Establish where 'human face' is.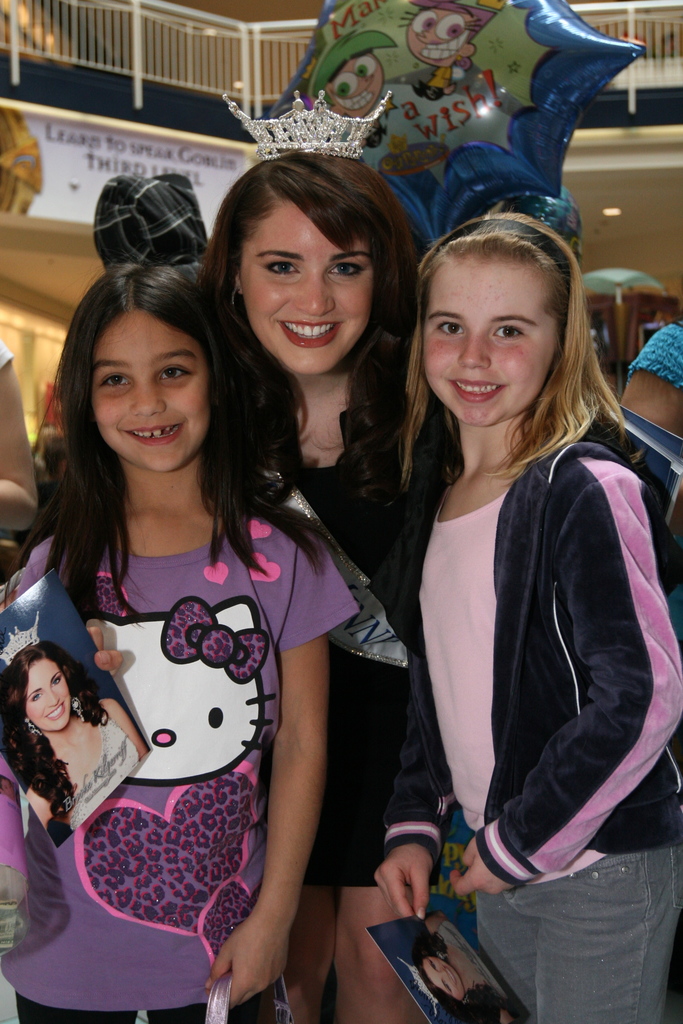
Established at [x1=422, y1=255, x2=557, y2=430].
